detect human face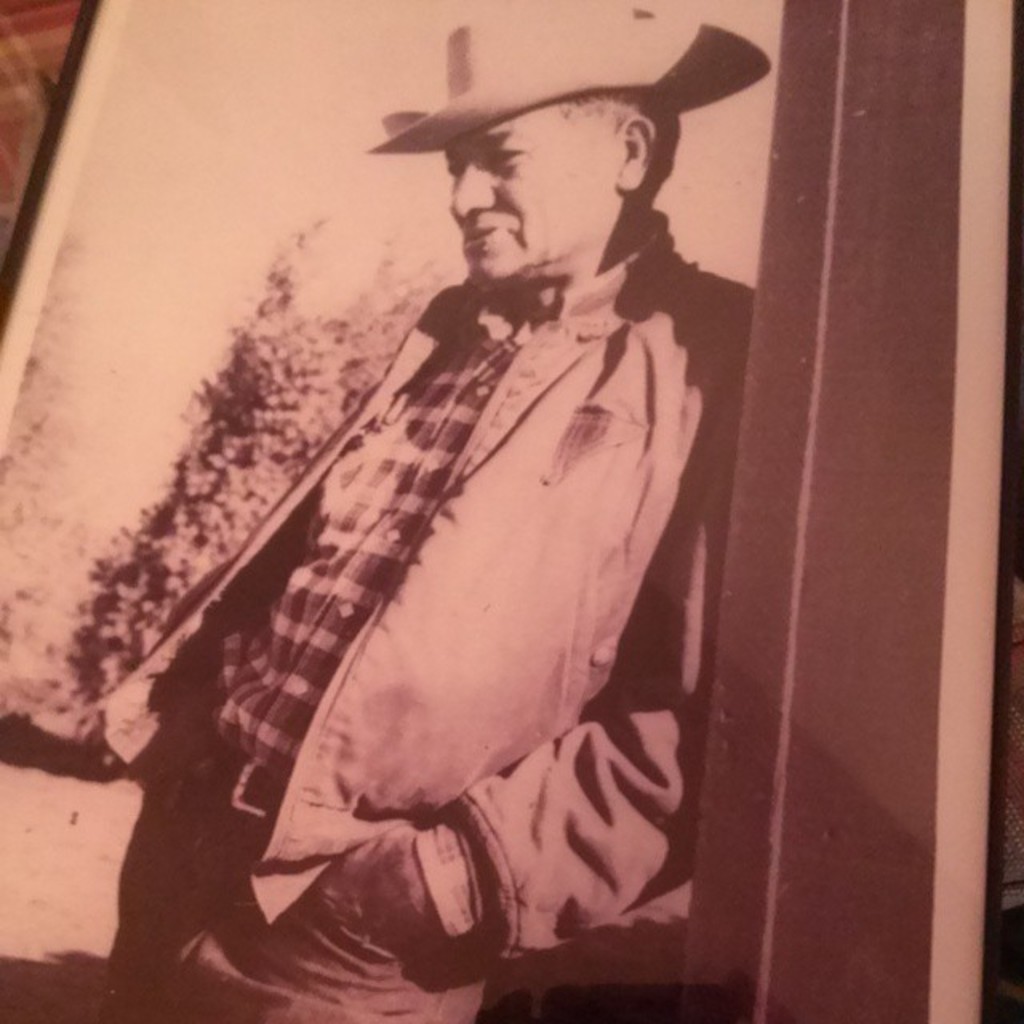
{"x1": 451, "y1": 104, "x2": 614, "y2": 280}
